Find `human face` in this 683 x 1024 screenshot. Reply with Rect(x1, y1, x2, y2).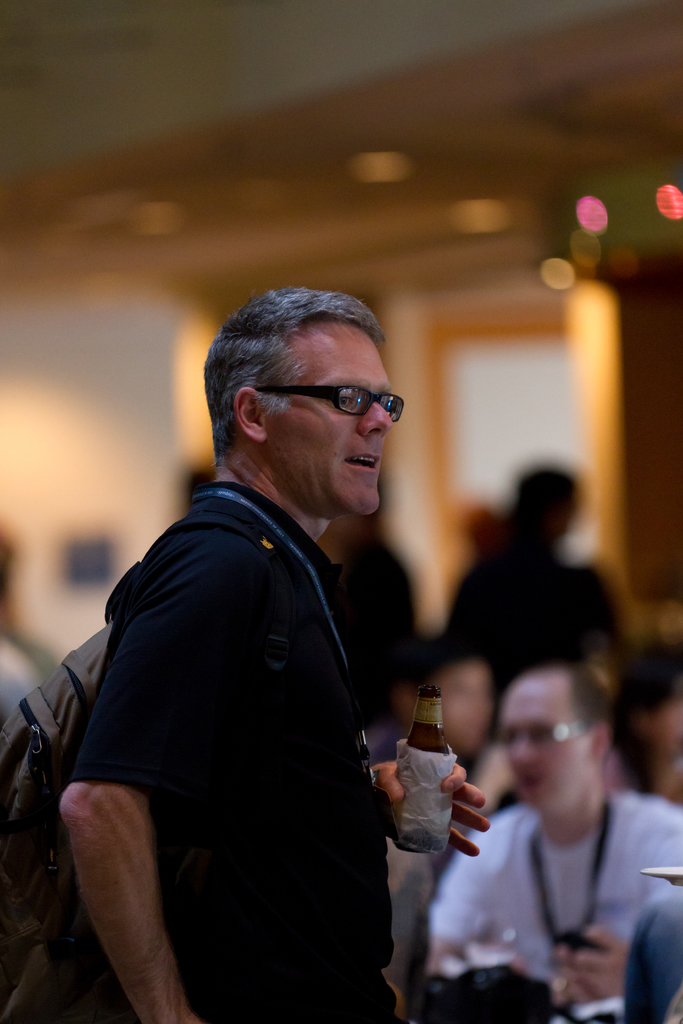
Rect(265, 317, 397, 522).
